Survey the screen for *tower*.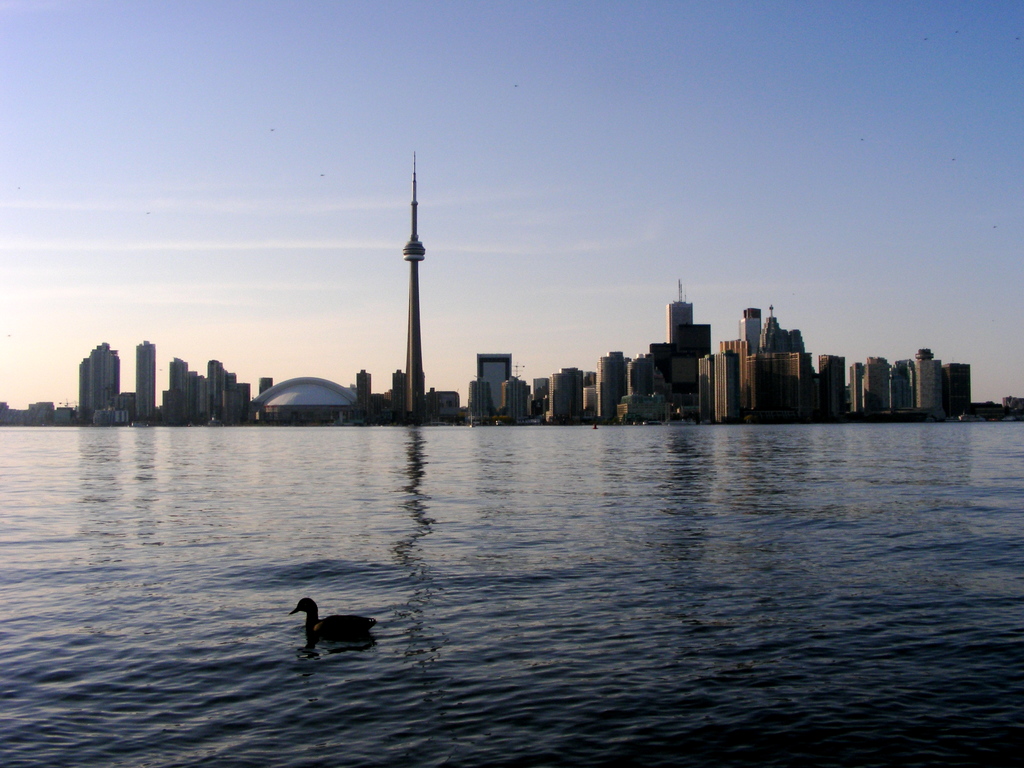
Survey found: bbox=(136, 342, 156, 422).
